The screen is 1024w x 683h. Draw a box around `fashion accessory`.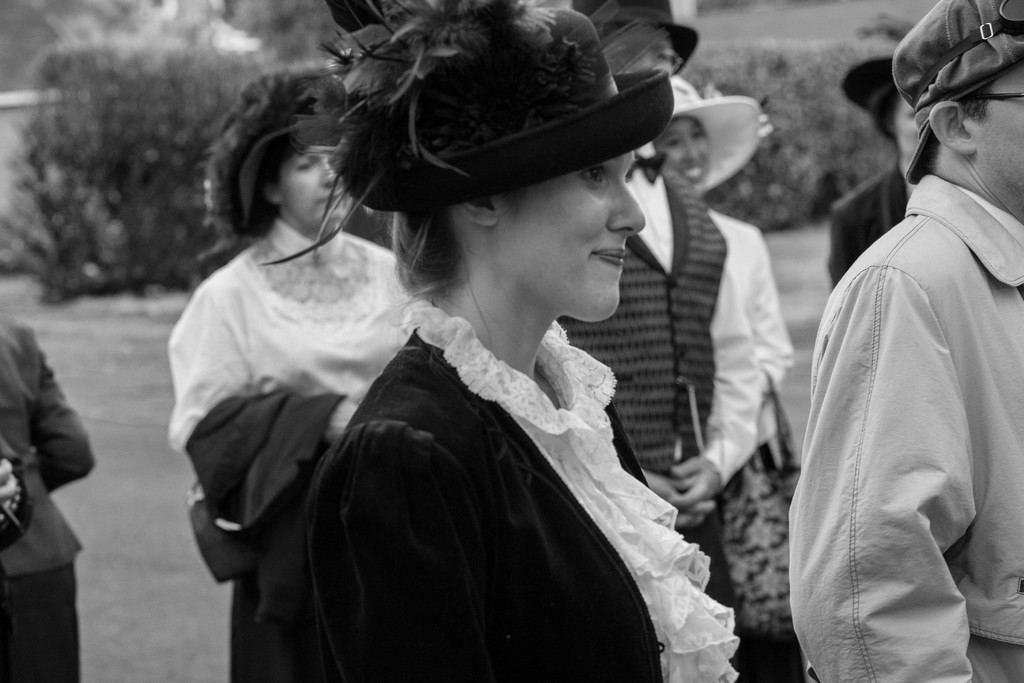
[left=719, top=366, right=803, bottom=643].
